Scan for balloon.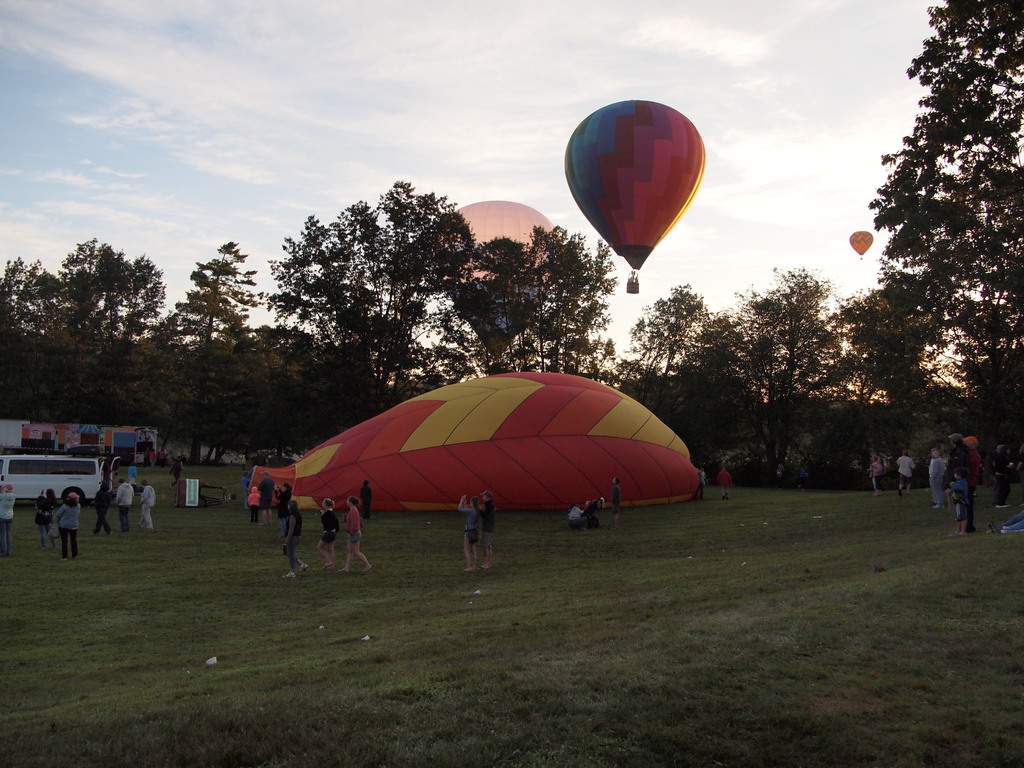
Scan result: box(850, 229, 872, 254).
